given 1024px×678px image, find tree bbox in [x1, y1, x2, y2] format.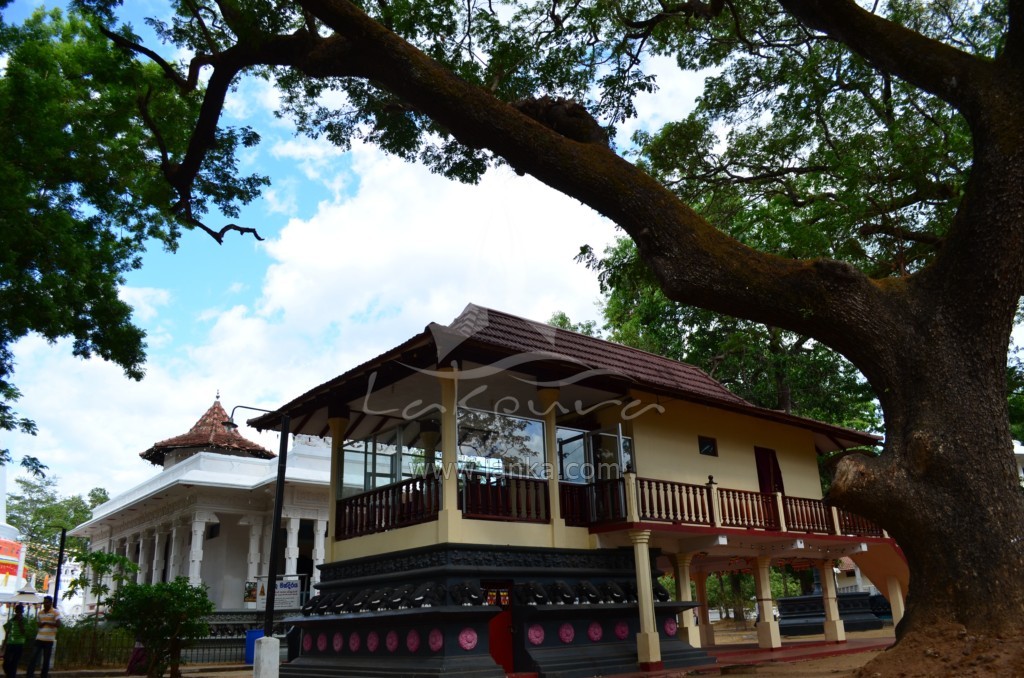
[692, 172, 883, 432].
